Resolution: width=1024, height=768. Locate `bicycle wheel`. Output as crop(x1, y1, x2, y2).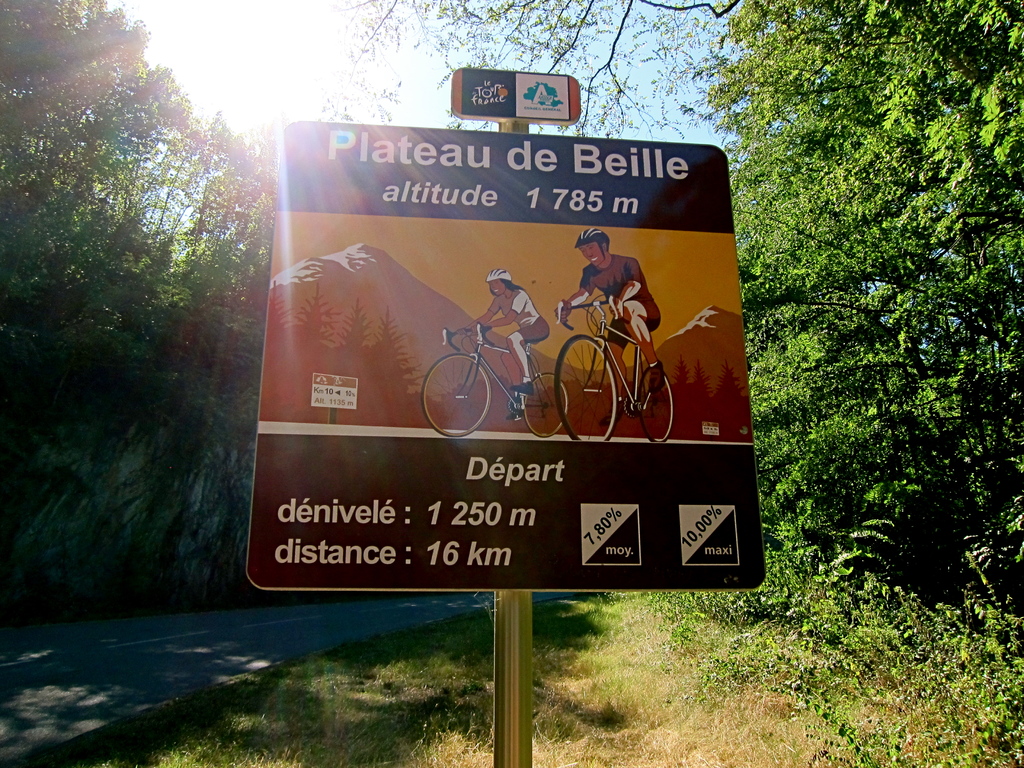
crop(636, 364, 673, 442).
